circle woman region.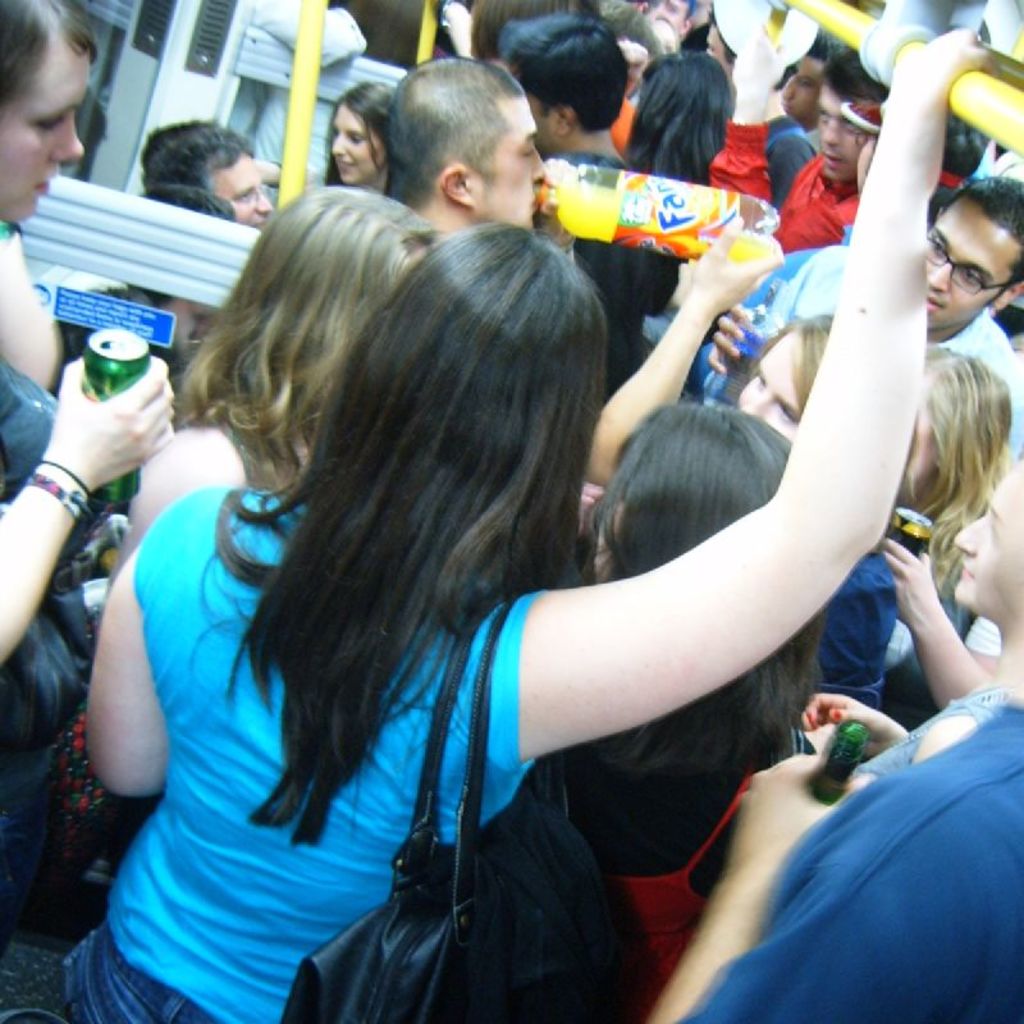
Region: 625, 46, 732, 325.
